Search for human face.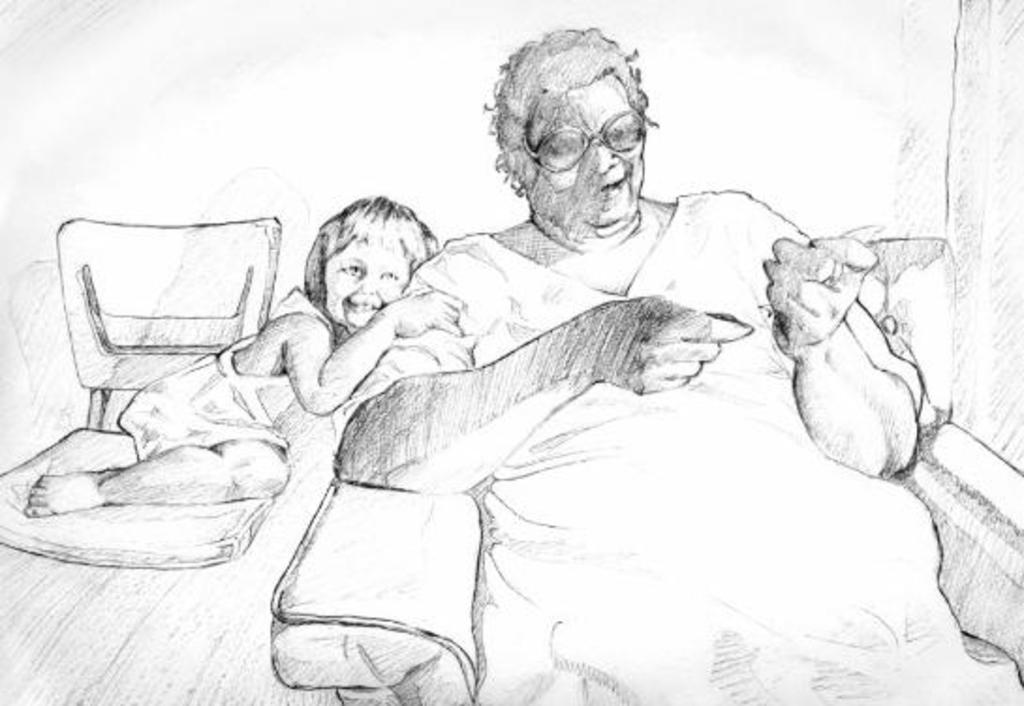
Found at rect(522, 75, 644, 223).
